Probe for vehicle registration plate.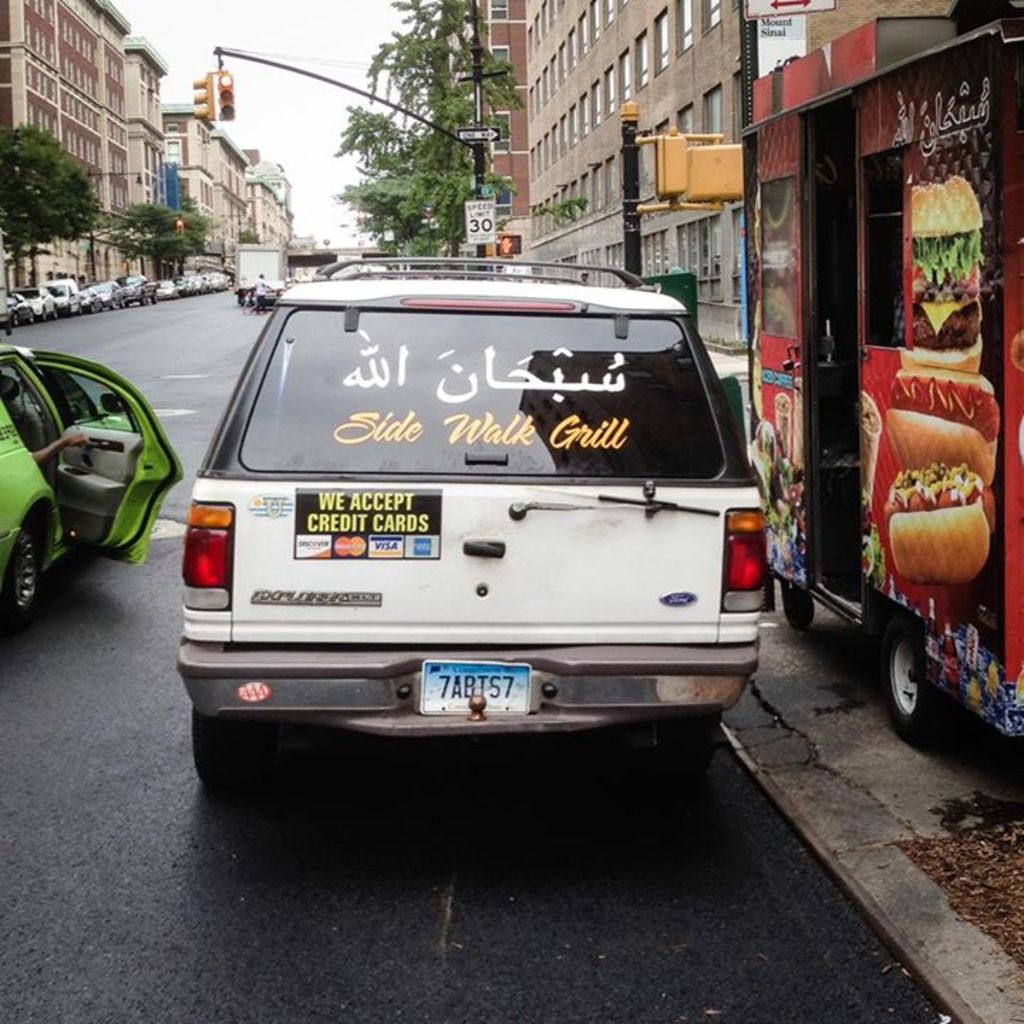
Probe result: <bbox>421, 660, 529, 714</bbox>.
